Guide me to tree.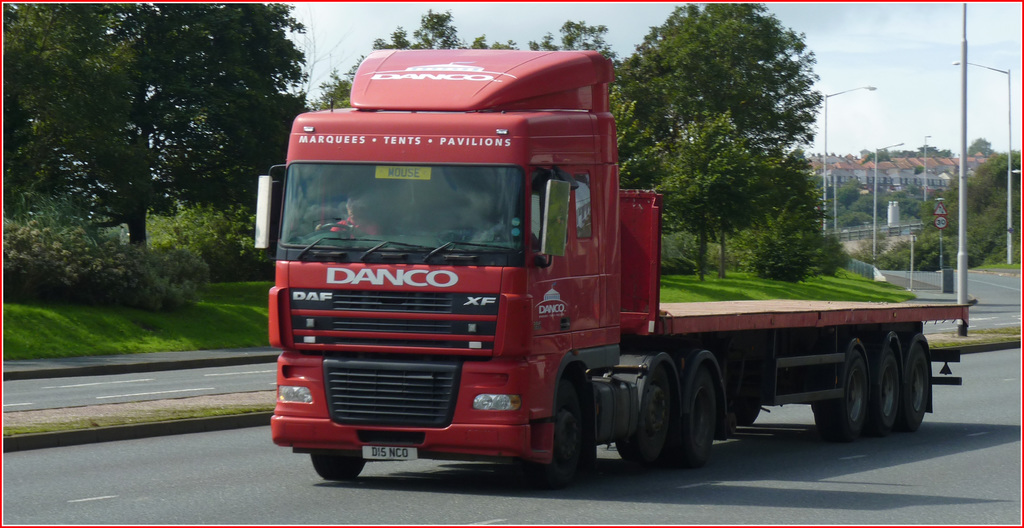
Guidance: region(0, 0, 309, 262).
